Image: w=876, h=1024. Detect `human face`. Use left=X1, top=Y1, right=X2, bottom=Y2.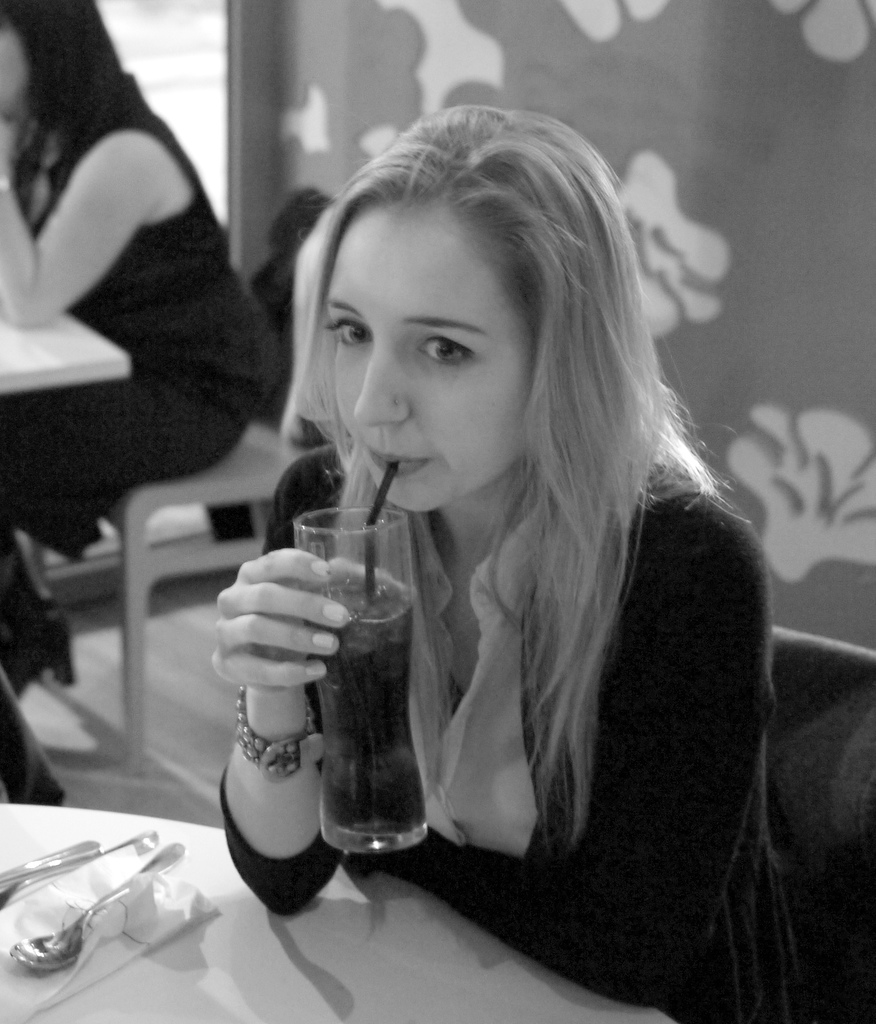
left=0, top=13, right=28, bottom=116.
